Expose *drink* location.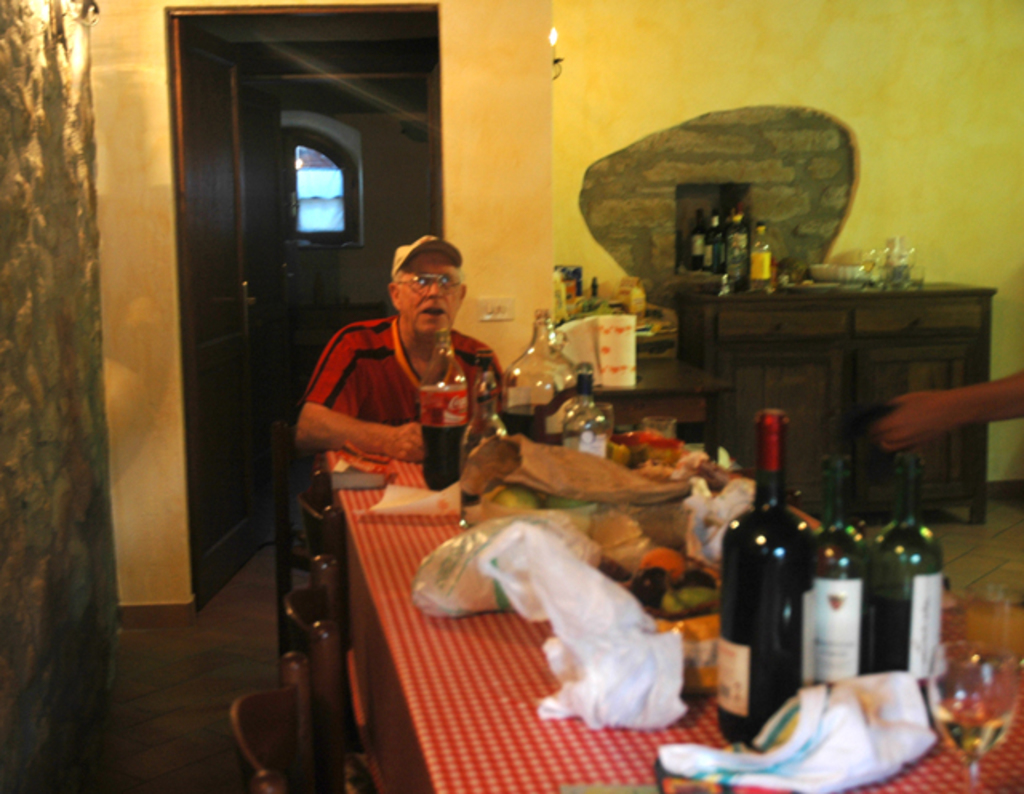
Exposed at Rect(938, 704, 1018, 765).
